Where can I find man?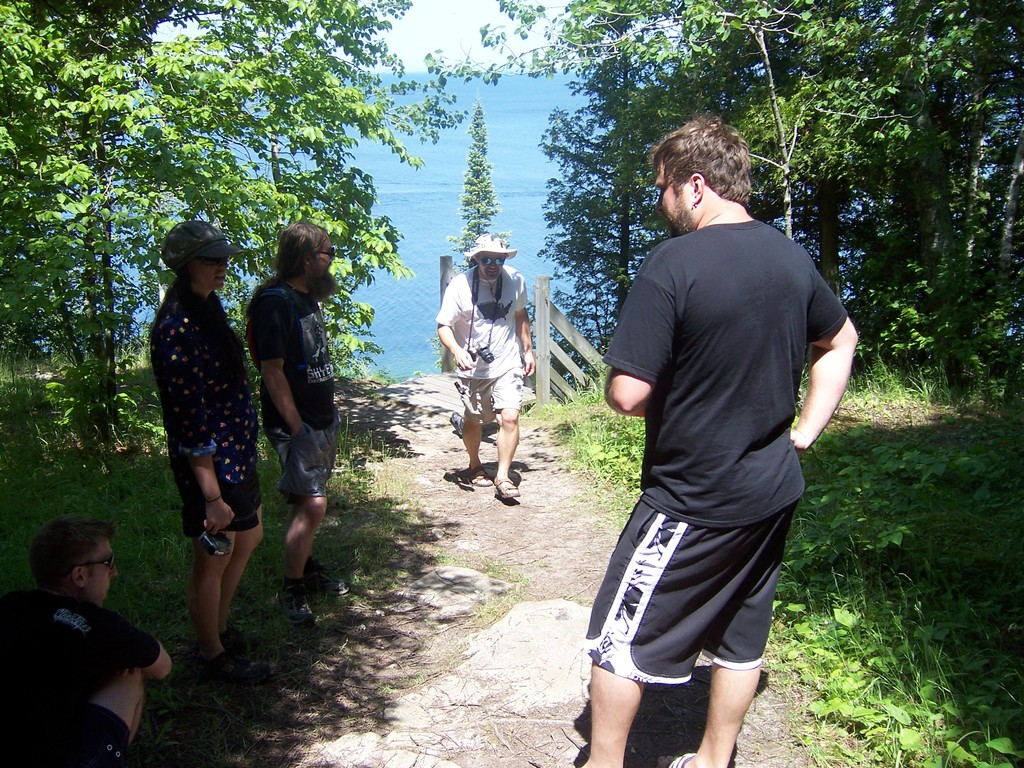
You can find it at crop(581, 111, 852, 754).
